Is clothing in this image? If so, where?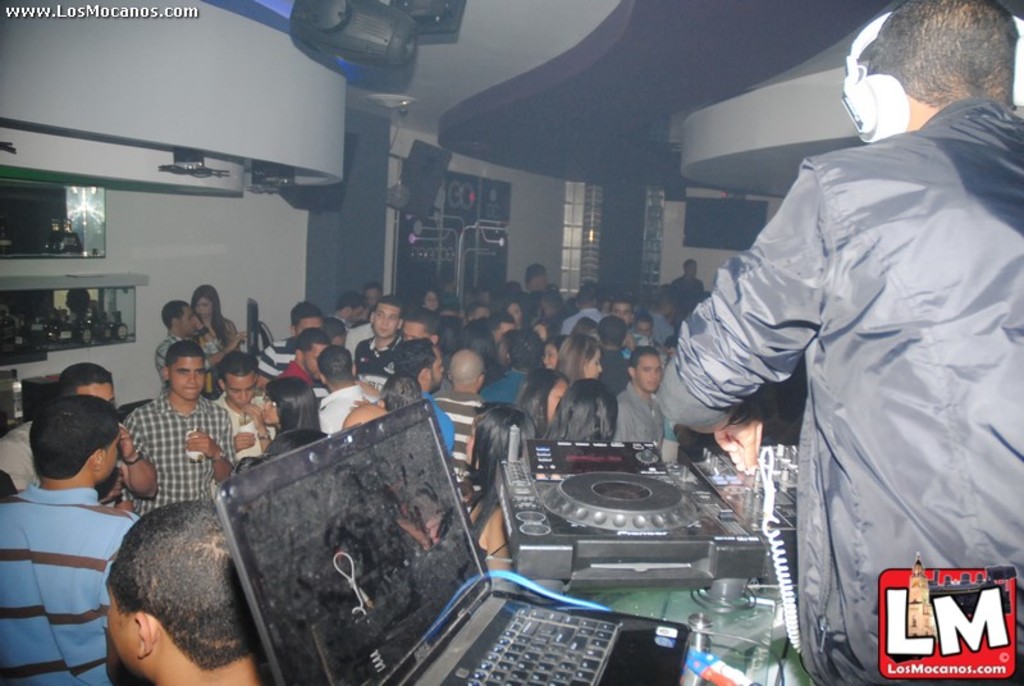
Yes, at {"left": 480, "top": 370, "right": 532, "bottom": 412}.
